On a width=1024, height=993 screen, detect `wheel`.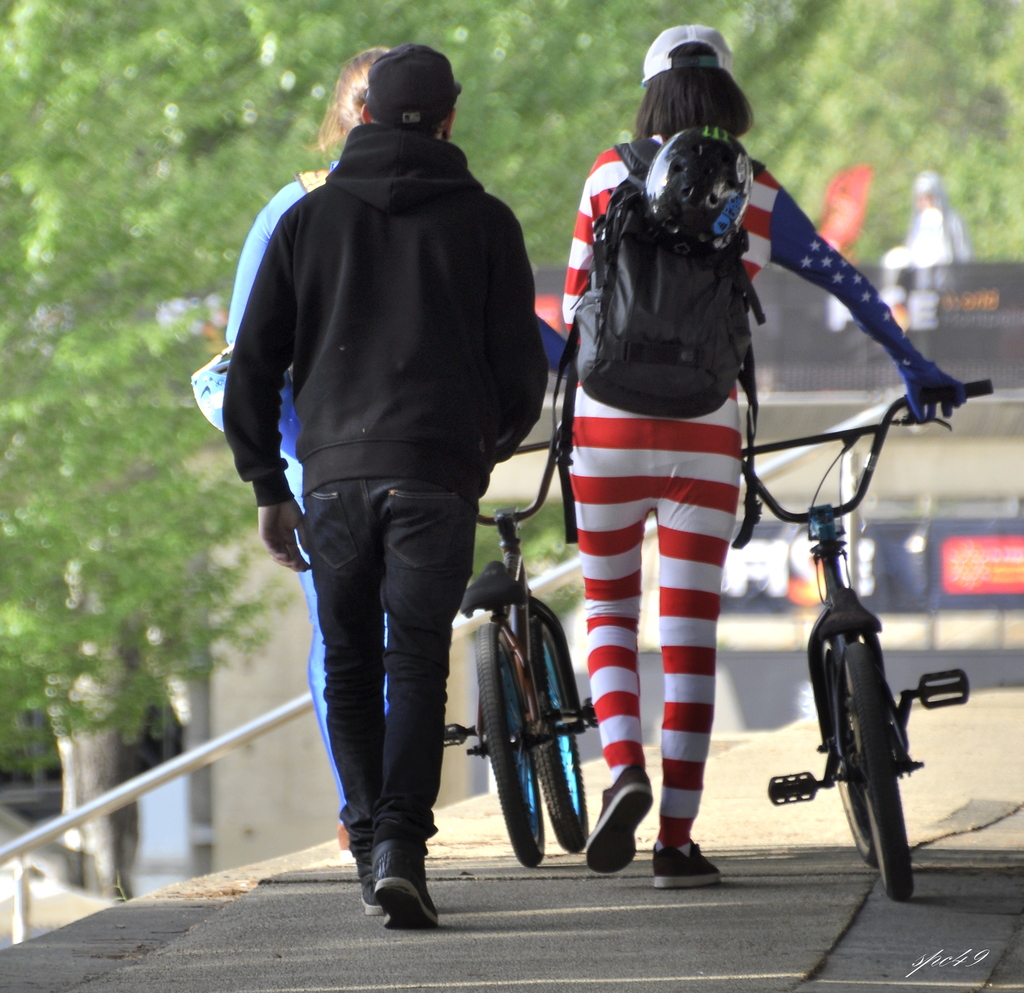
533, 618, 593, 849.
